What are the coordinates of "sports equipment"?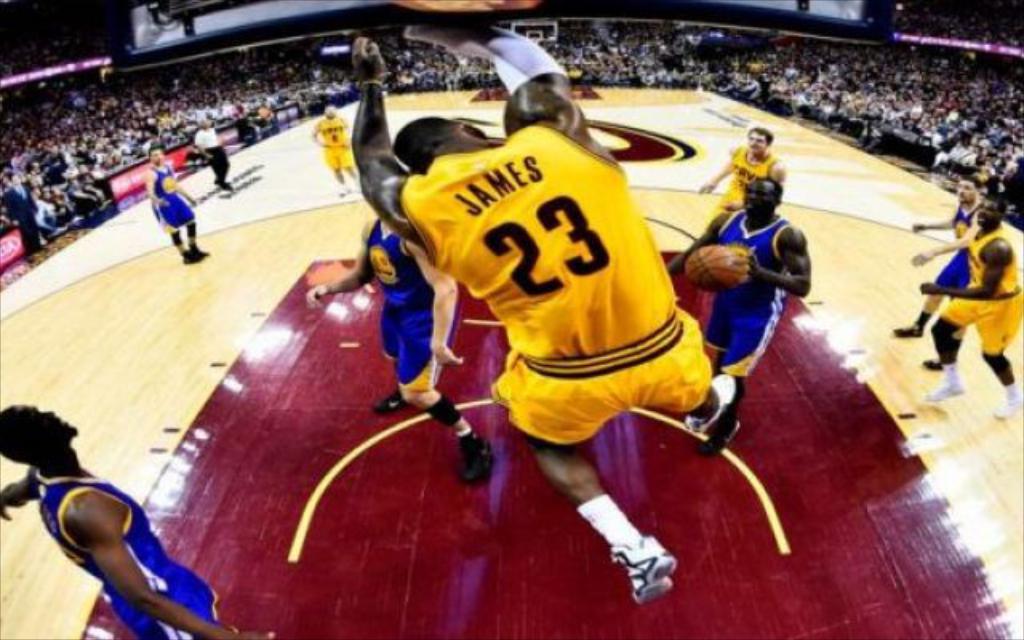
(x1=685, y1=240, x2=747, y2=293).
